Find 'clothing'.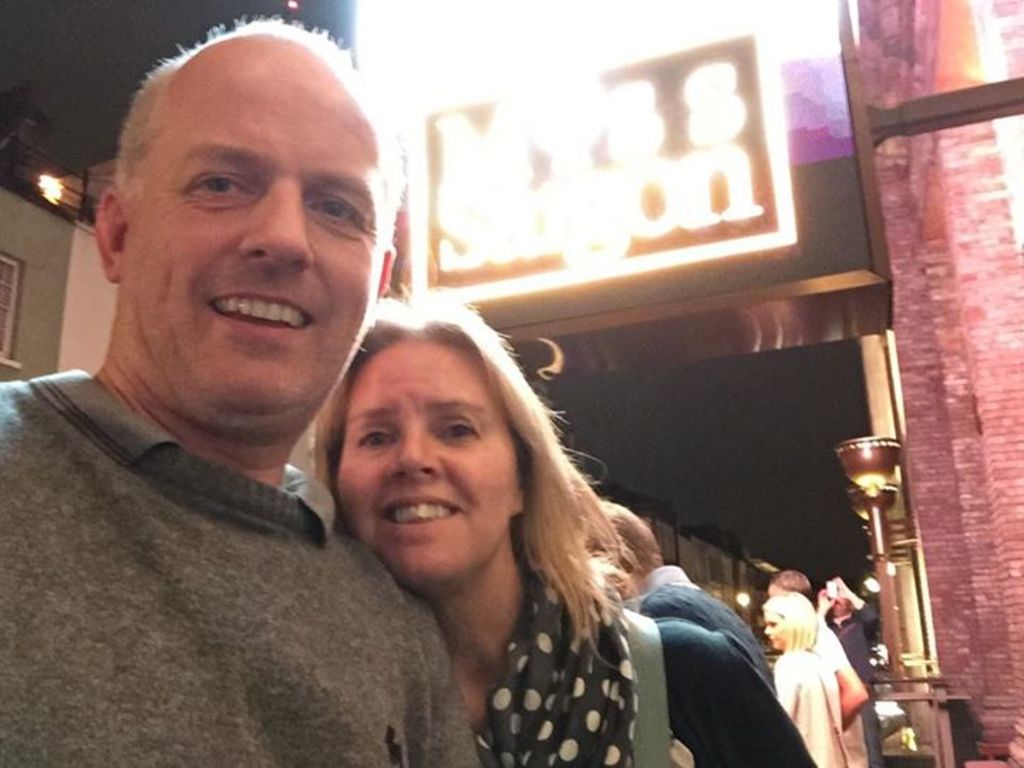
<bbox>774, 656, 860, 767</bbox>.
